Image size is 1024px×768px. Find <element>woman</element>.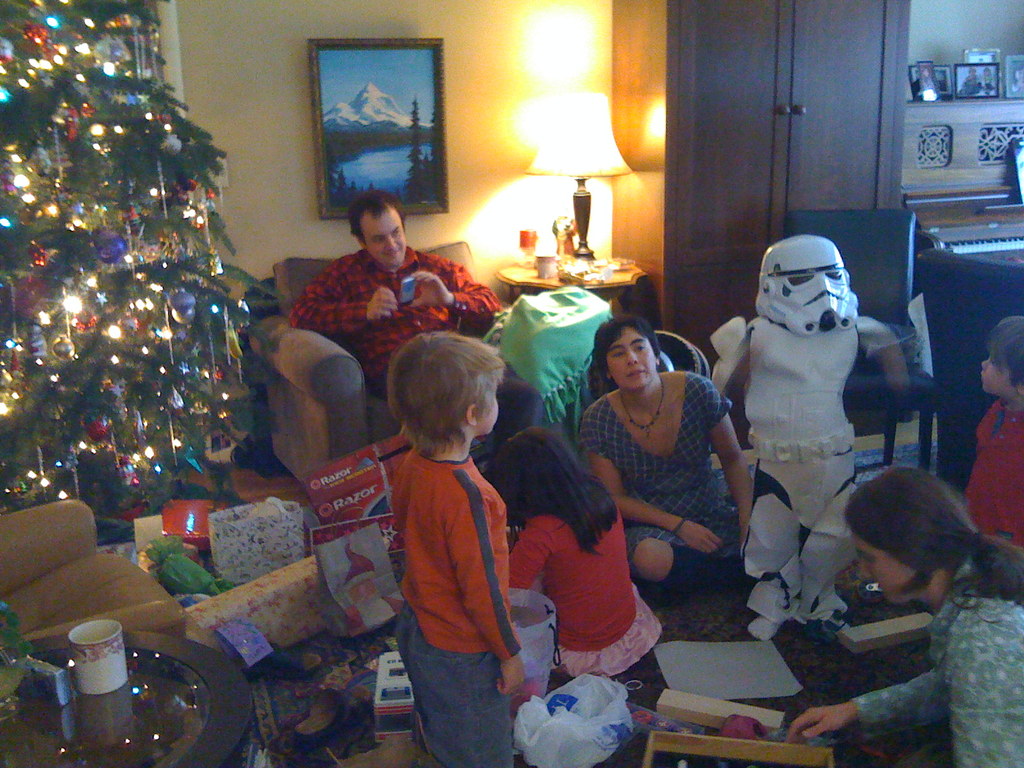
(578, 306, 743, 618).
